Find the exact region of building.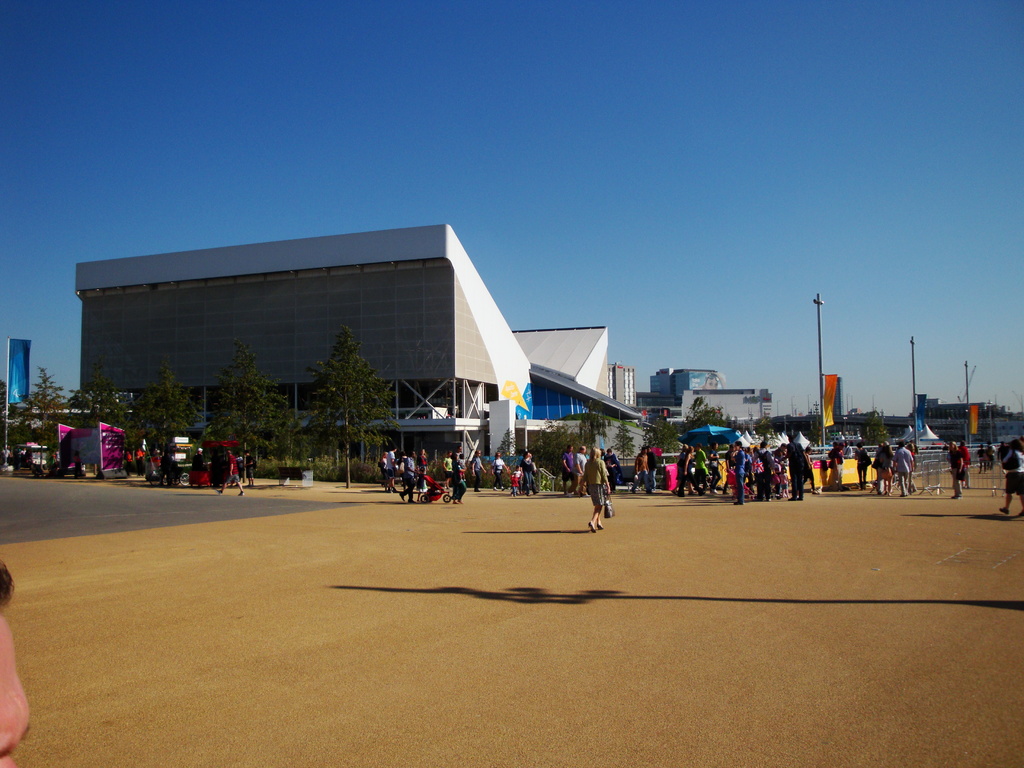
Exact region: {"left": 691, "top": 389, "right": 770, "bottom": 424}.
